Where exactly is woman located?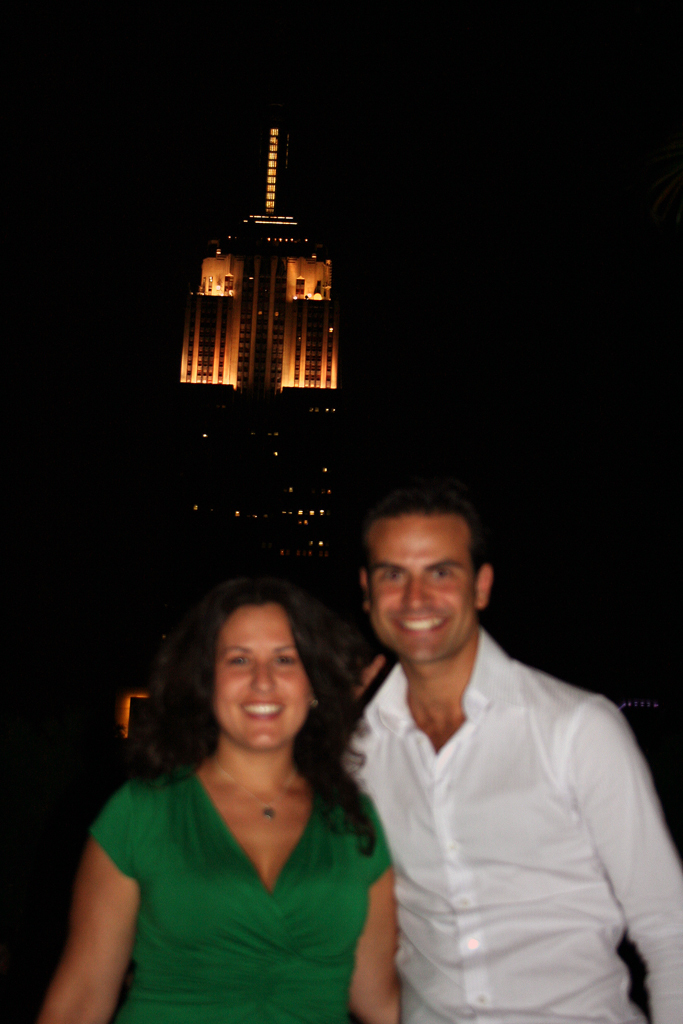
Its bounding box is <bbox>58, 544, 421, 1023</bbox>.
